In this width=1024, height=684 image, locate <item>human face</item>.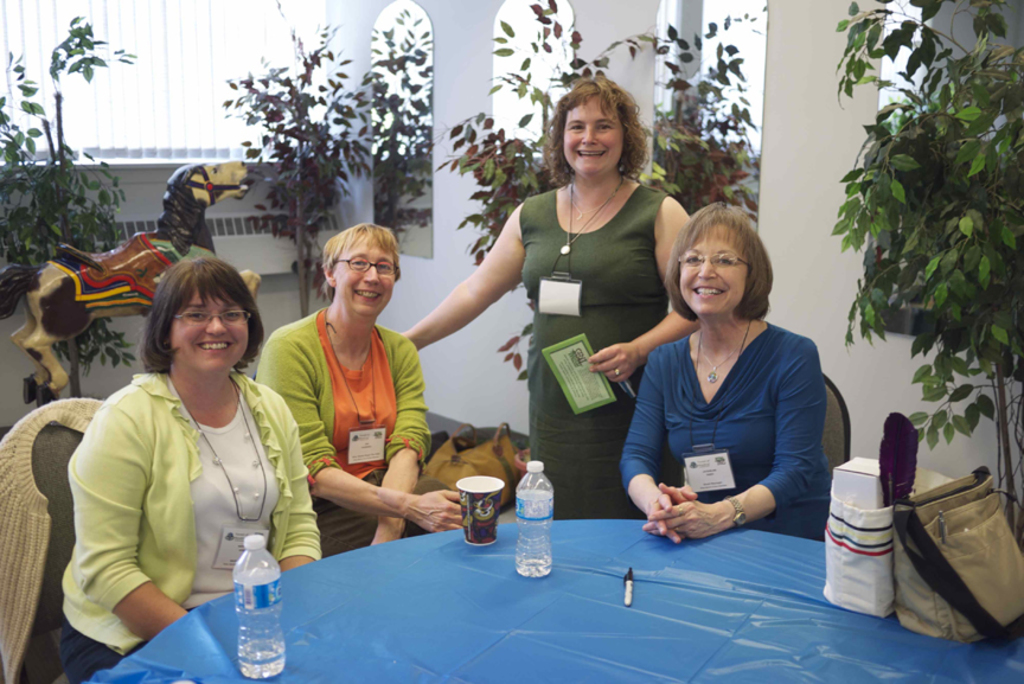
Bounding box: (left=167, top=287, right=248, bottom=377).
